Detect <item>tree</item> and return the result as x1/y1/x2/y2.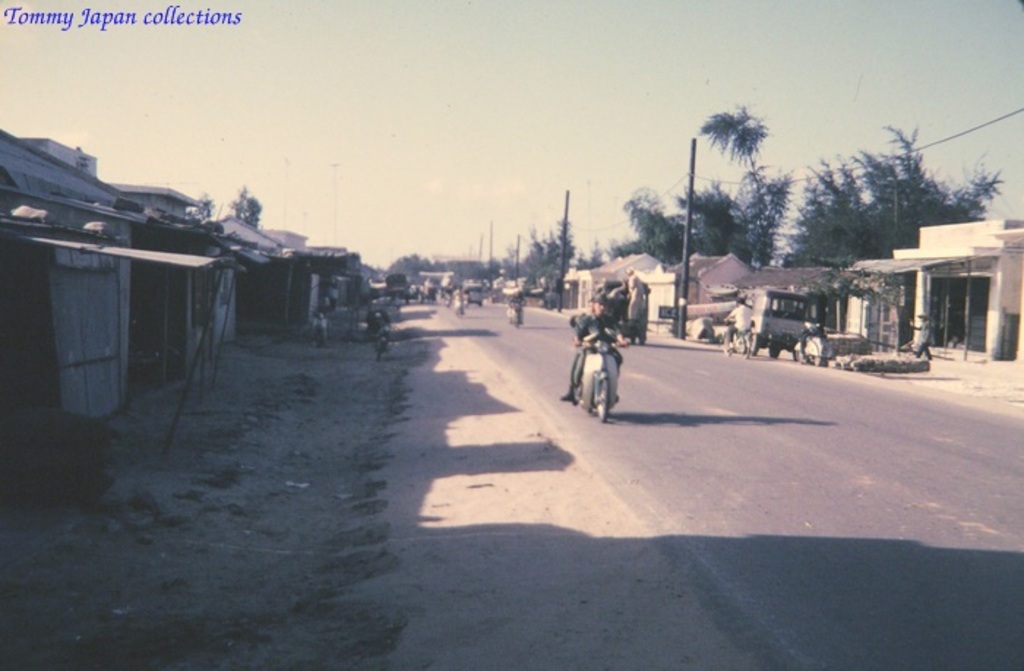
609/197/695/273.
